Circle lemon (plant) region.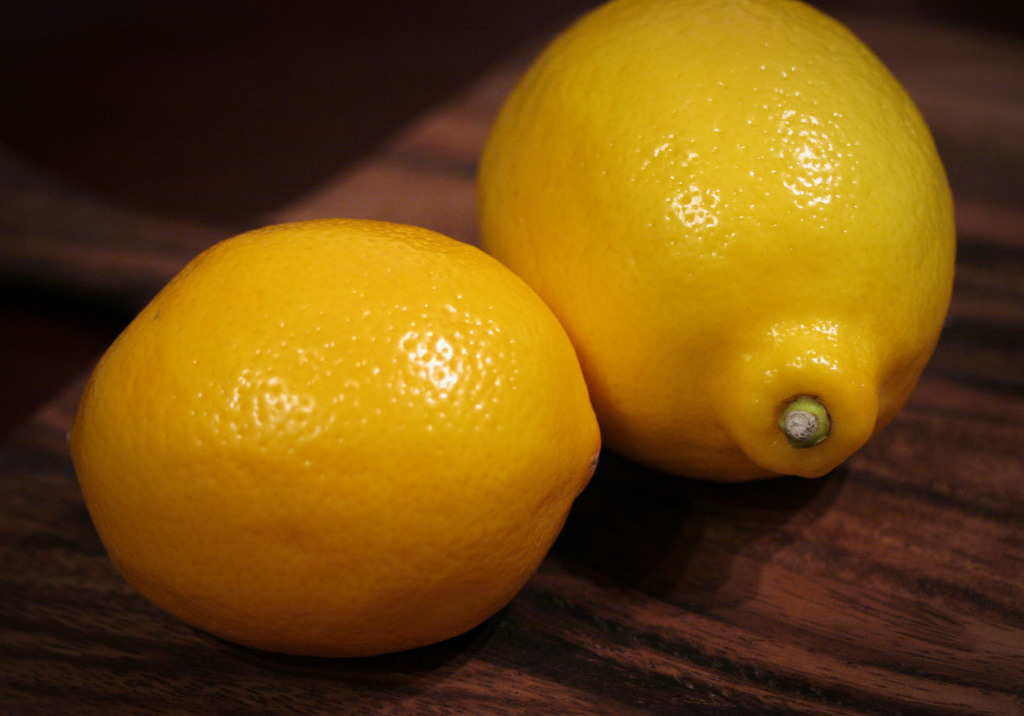
Region: [left=67, top=223, right=604, bottom=657].
